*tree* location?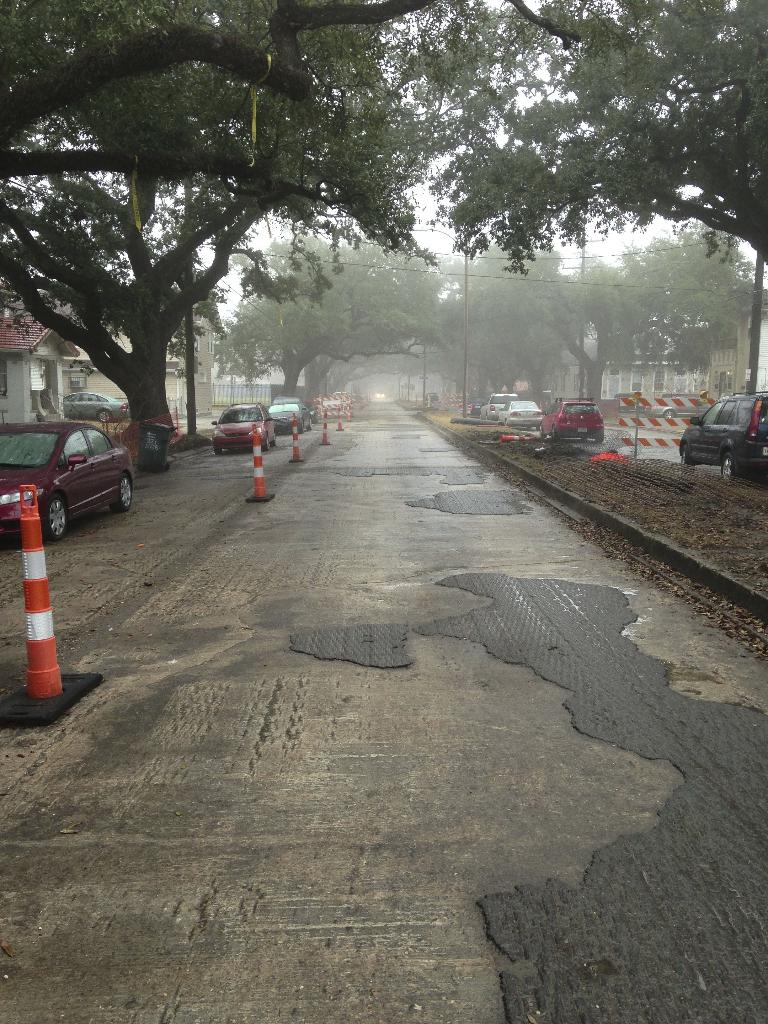
rect(429, 233, 583, 415)
